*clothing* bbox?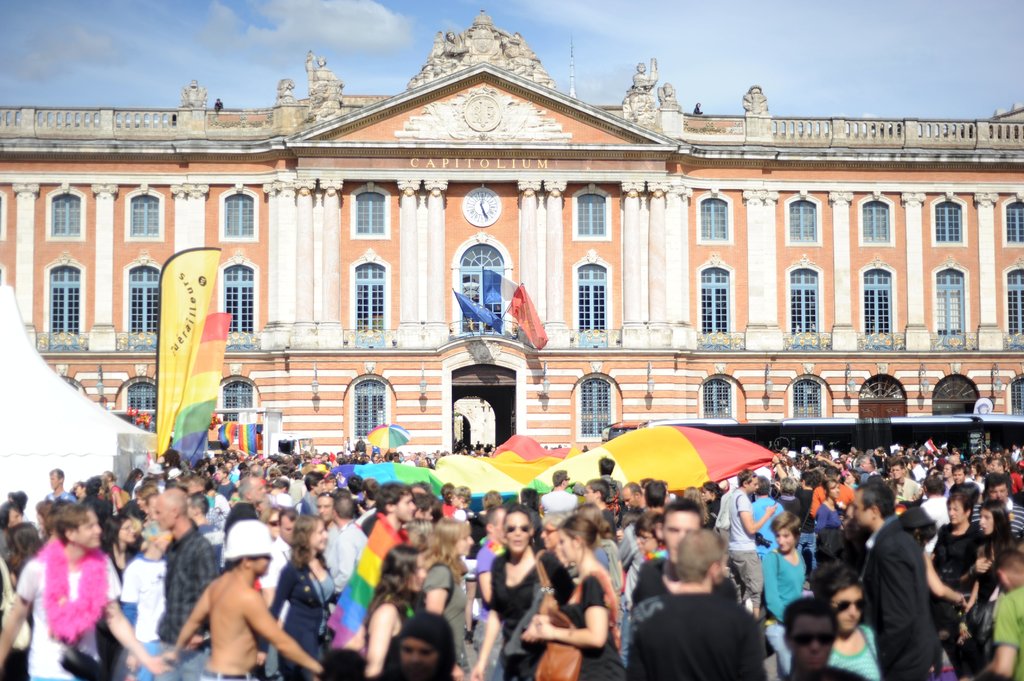
(489, 548, 574, 644)
